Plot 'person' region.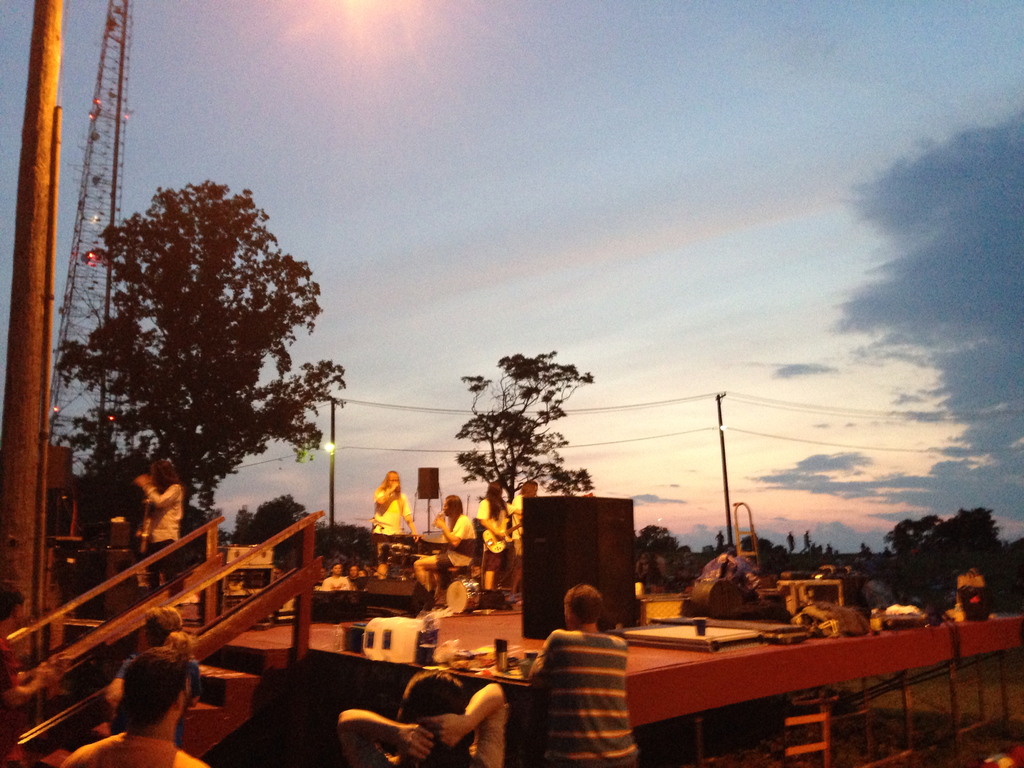
Plotted at (997,712,1023,759).
